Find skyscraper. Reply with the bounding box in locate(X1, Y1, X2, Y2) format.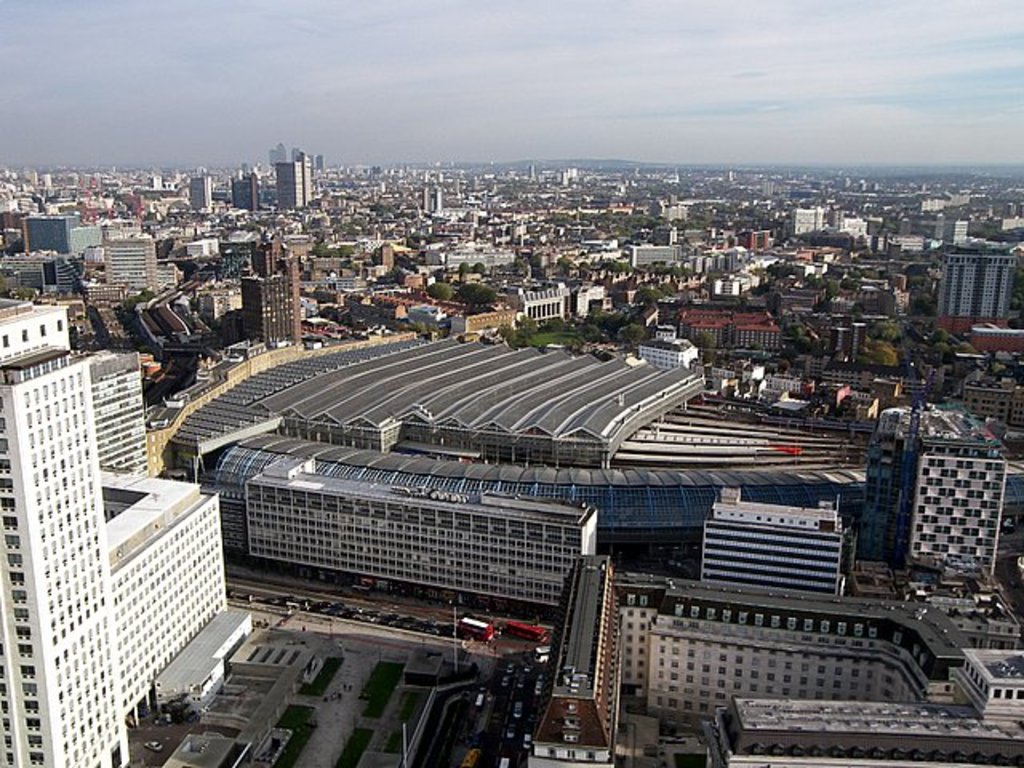
locate(166, 166, 234, 210).
